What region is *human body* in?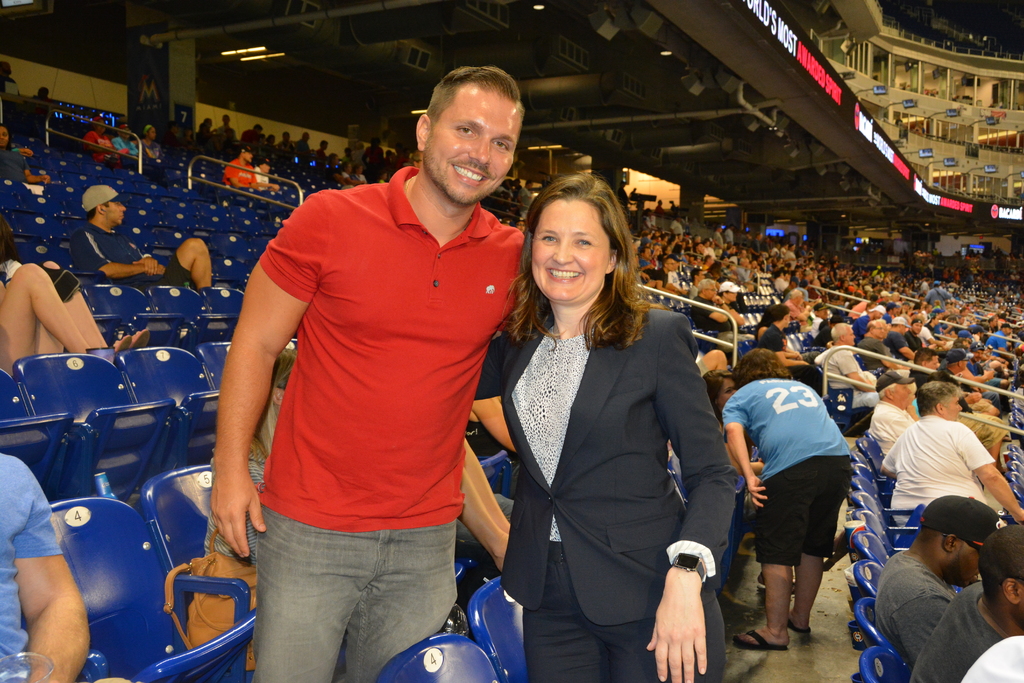
box=[495, 168, 746, 682].
